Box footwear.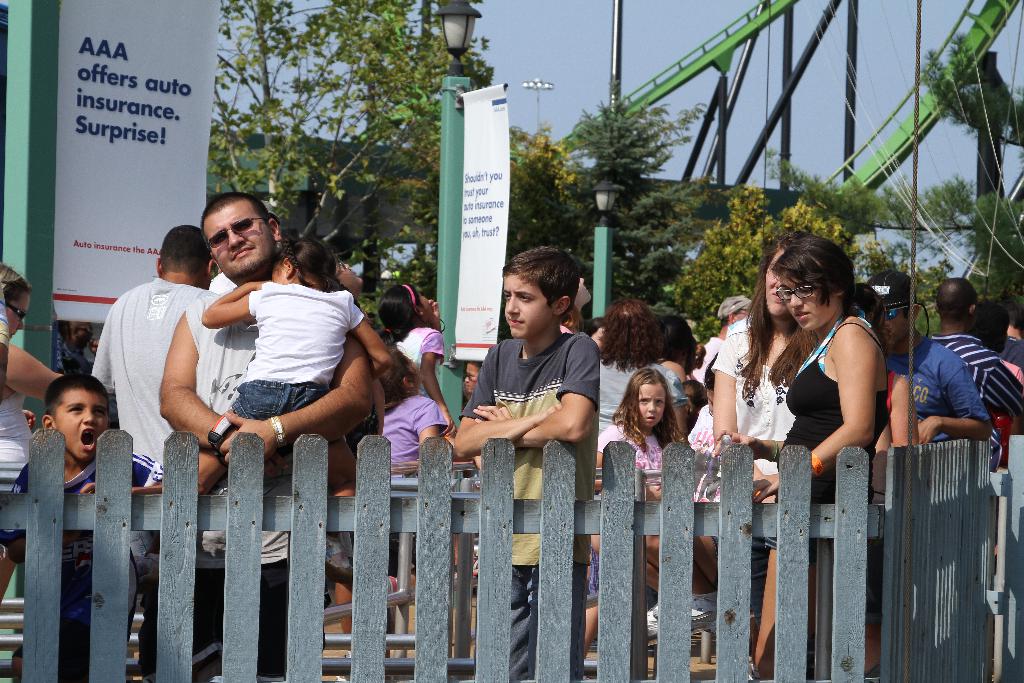
651,595,718,632.
